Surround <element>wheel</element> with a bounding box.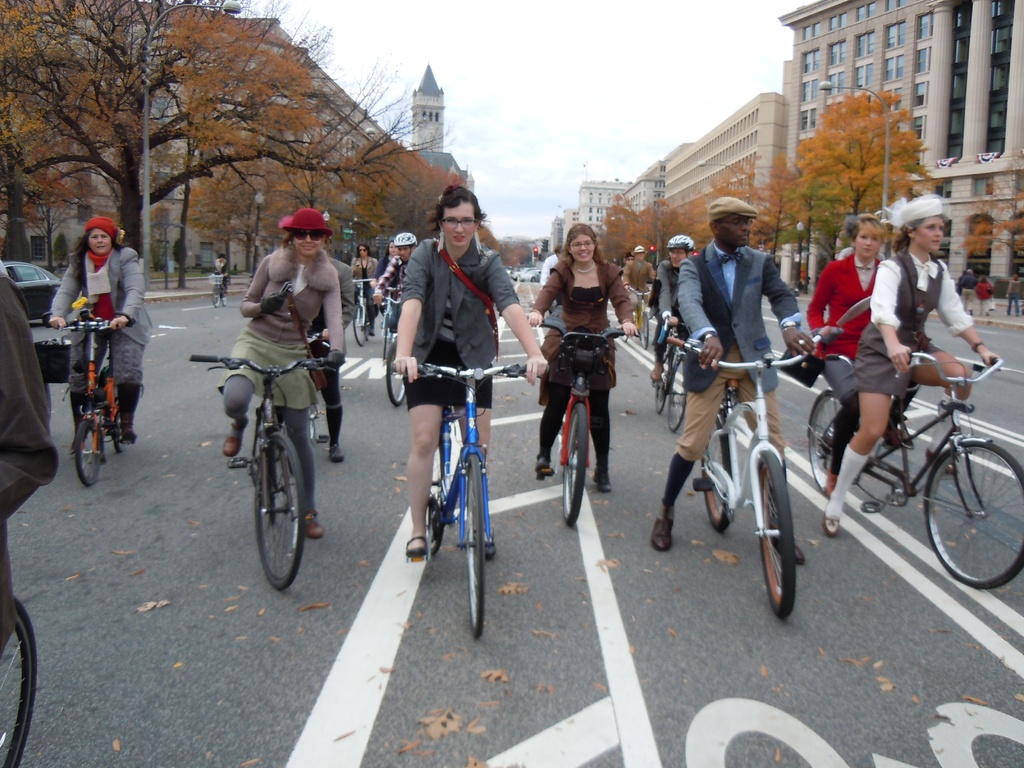
box=[426, 444, 445, 554].
